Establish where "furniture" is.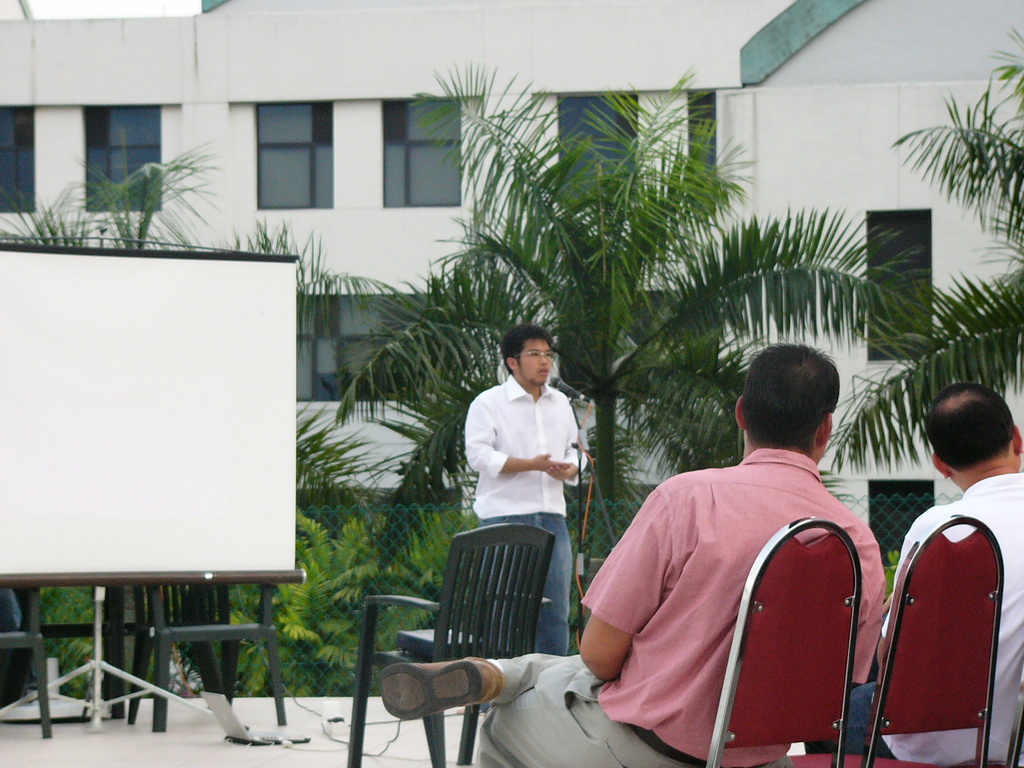
Established at <region>703, 517, 862, 767</region>.
